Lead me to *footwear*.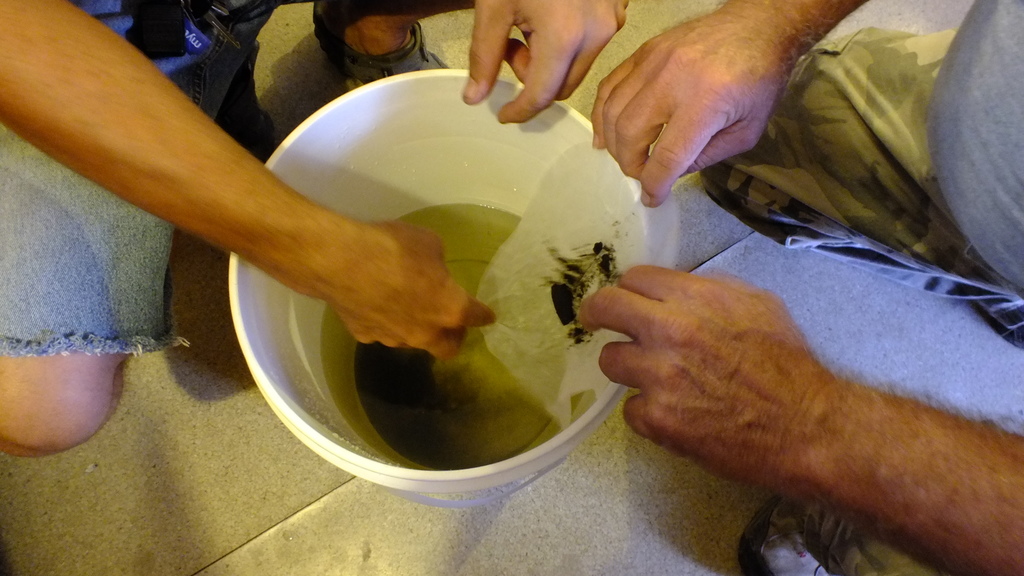
Lead to l=737, t=497, r=829, b=575.
